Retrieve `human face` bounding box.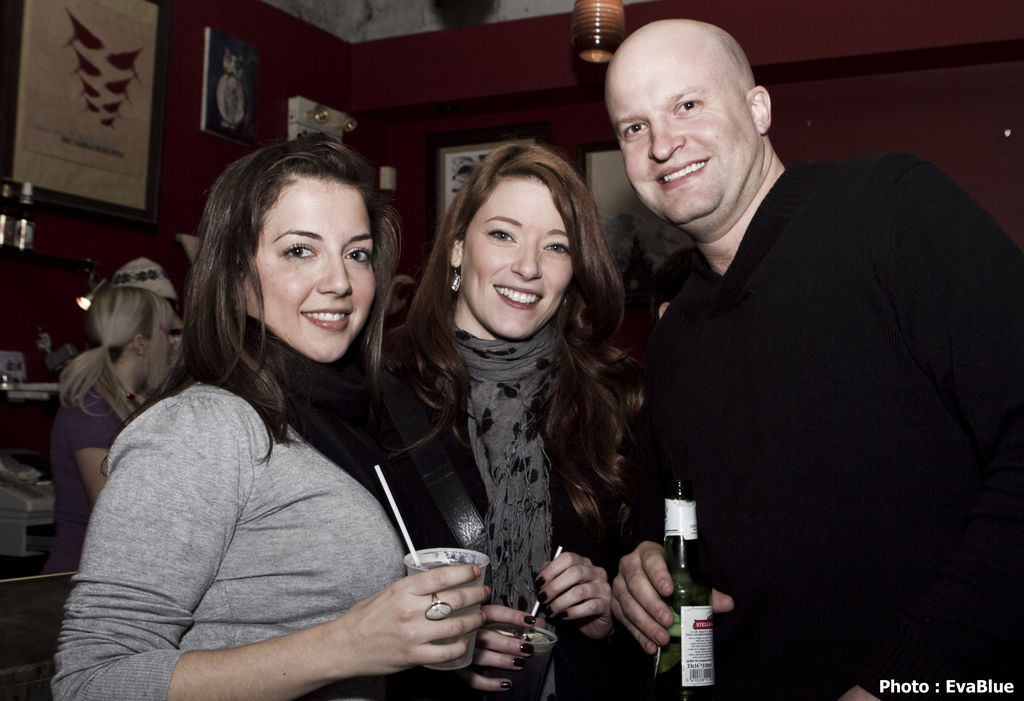
Bounding box: bbox=(458, 172, 573, 339).
